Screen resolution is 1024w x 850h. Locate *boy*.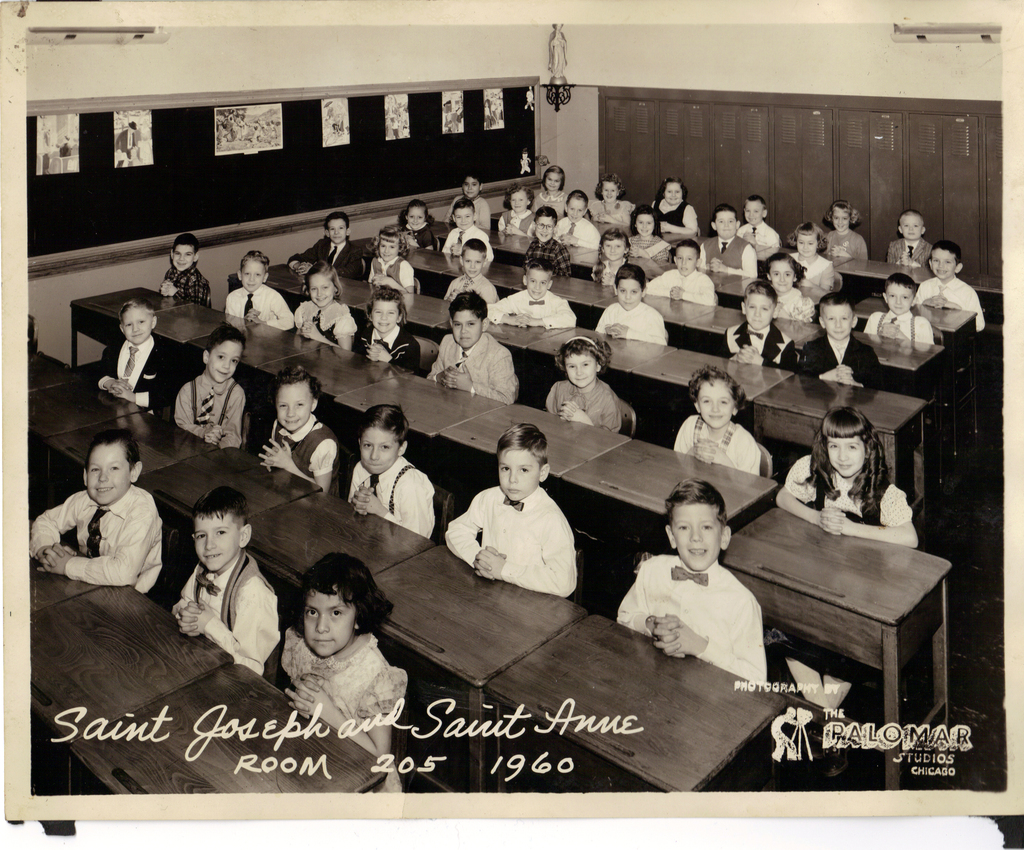
[x1=173, y1=324, x2=250, y2=459].
